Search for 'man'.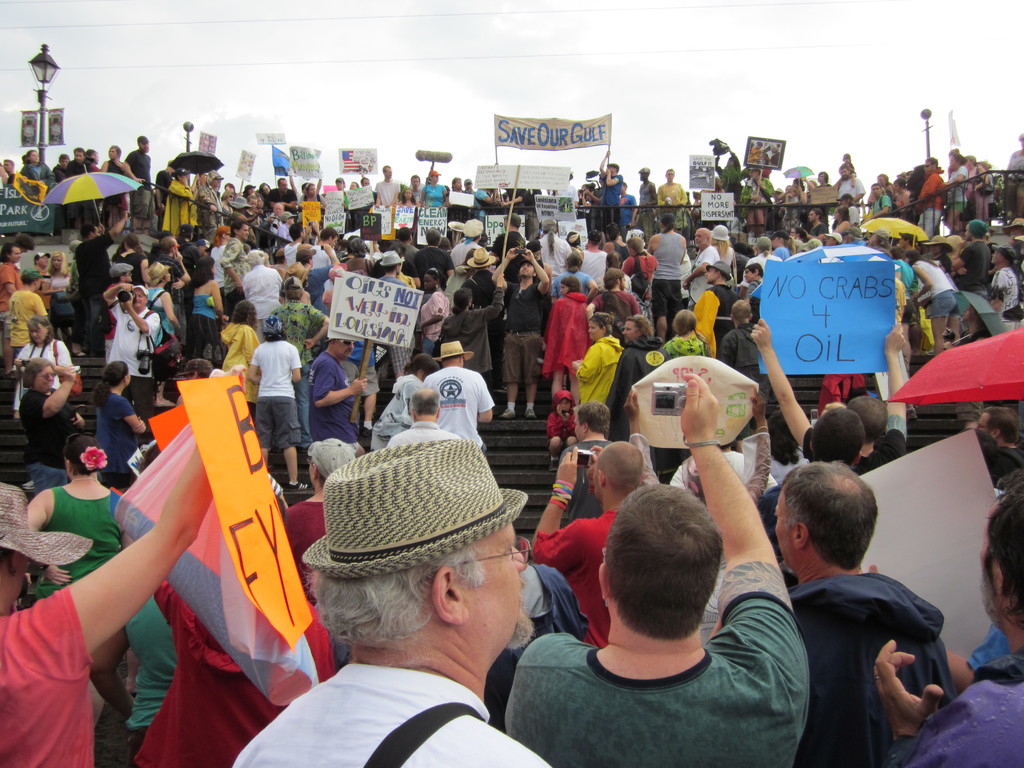
Found at <region>502, 373, 810, 767</region>.
